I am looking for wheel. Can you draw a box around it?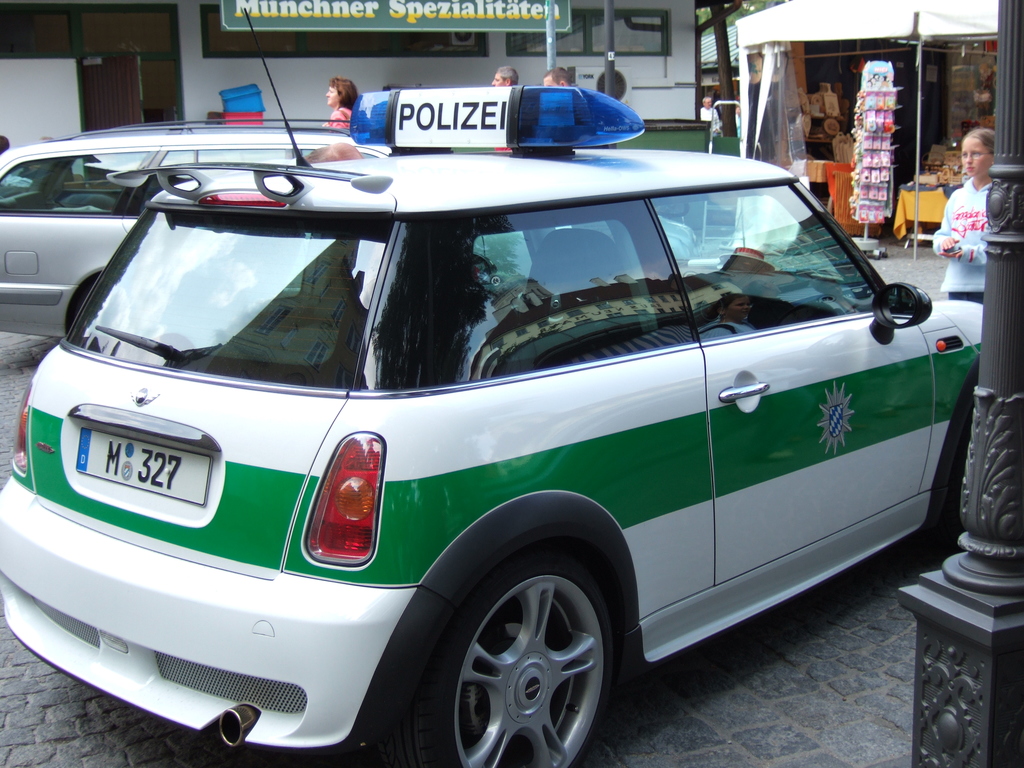
Sure, the bounding box is {"left": 395, "top": 554, "right": 632, "bottom": 767}.
